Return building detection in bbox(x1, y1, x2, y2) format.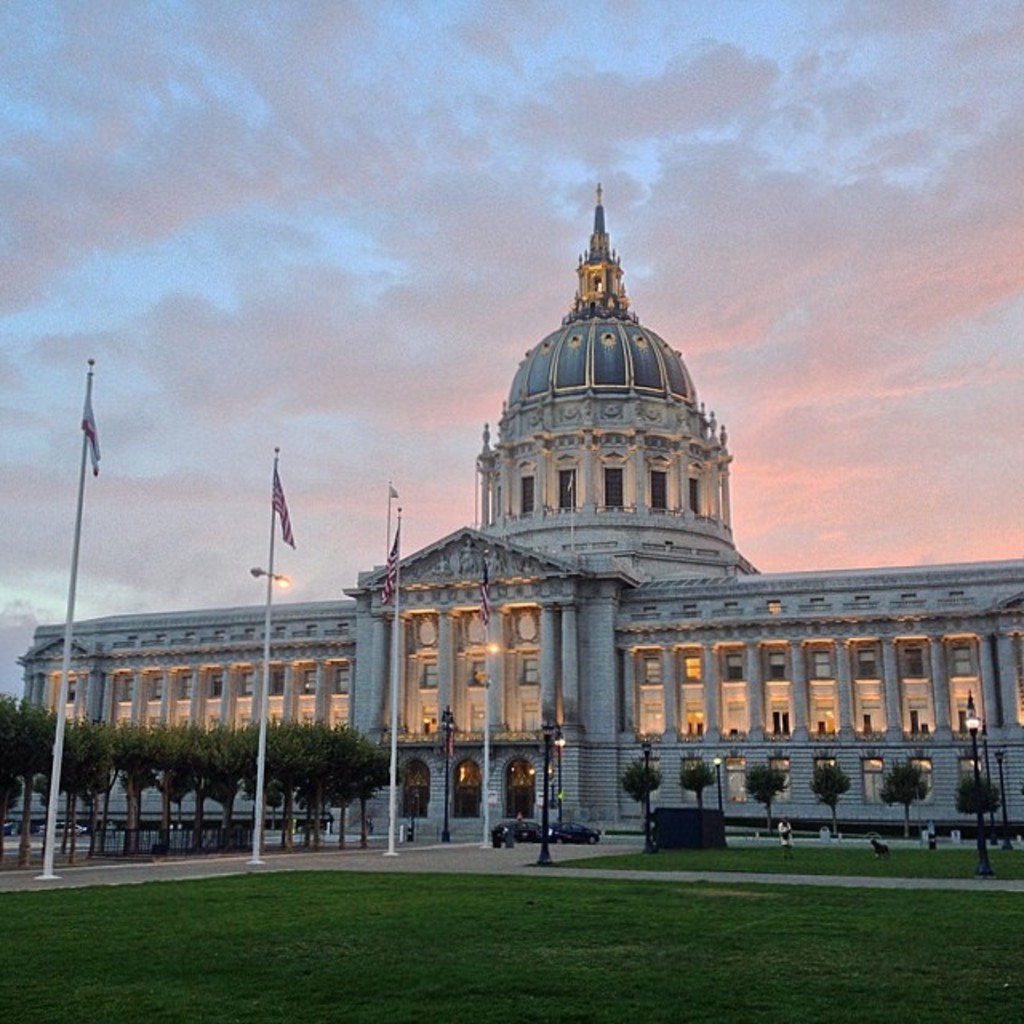
bbox(30, 176, 1019, 829).
